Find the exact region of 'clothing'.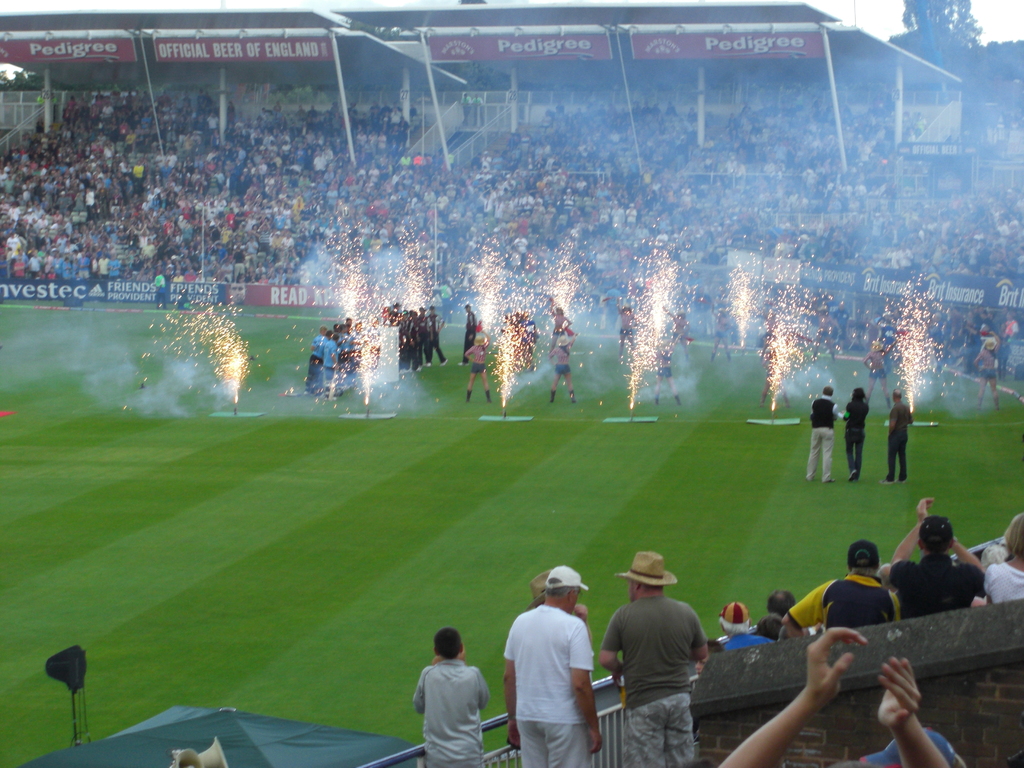
Exact region: (599,596,708,767).
